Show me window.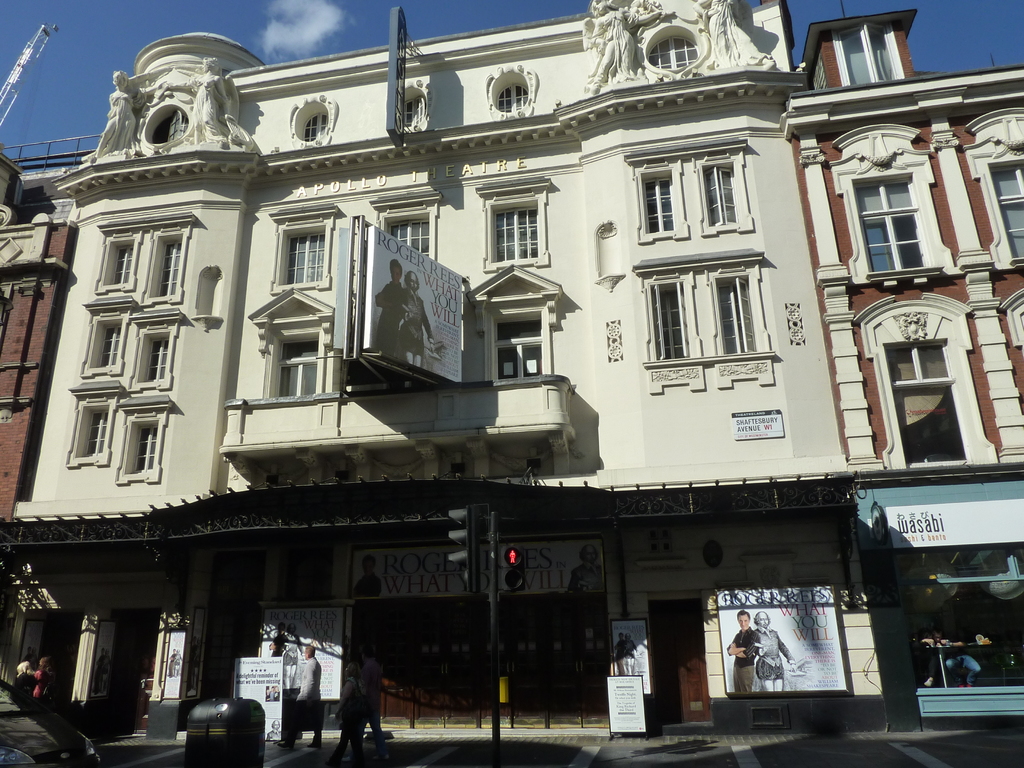
window is here: {"left": 883, "top": 346, "right": 970, "bottom": 467}.
